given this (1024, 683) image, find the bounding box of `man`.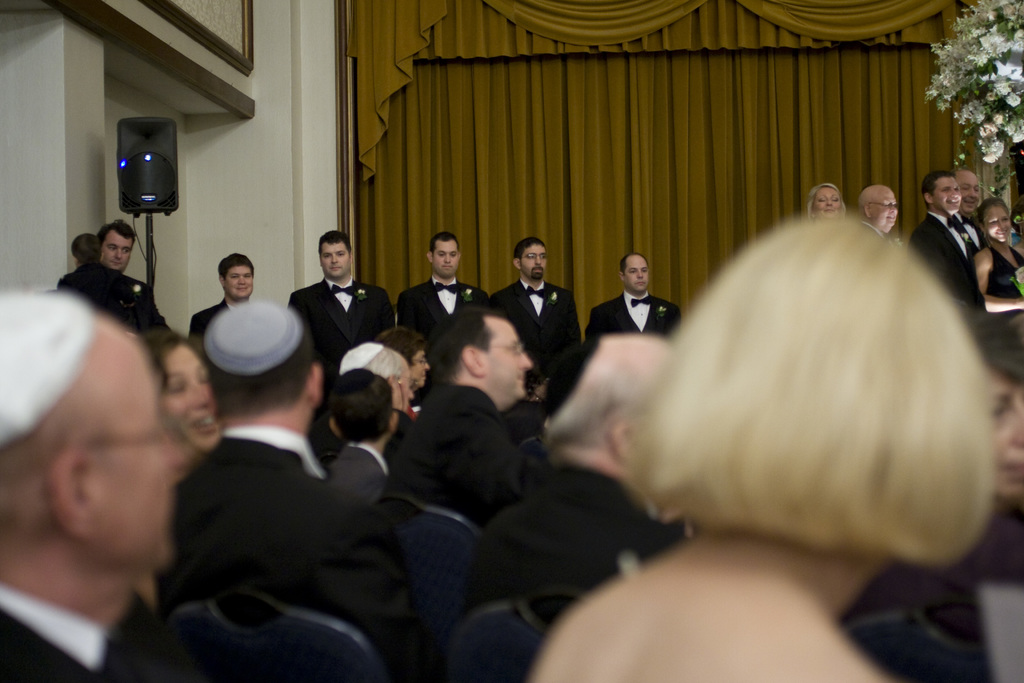
x1=339 y1=340 x2=415 y2=440.
